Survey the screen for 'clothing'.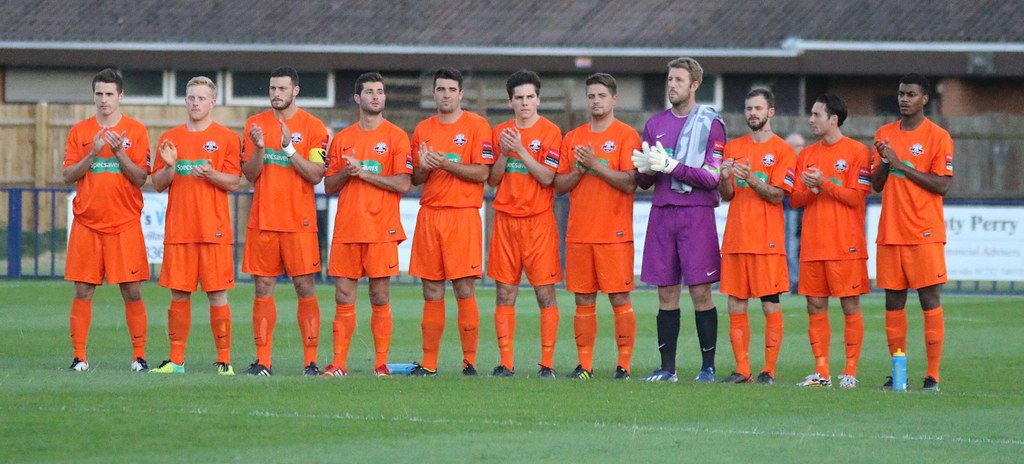
Survey found: pyautogui.locateOnScreen(556, 119, 641, 300).
